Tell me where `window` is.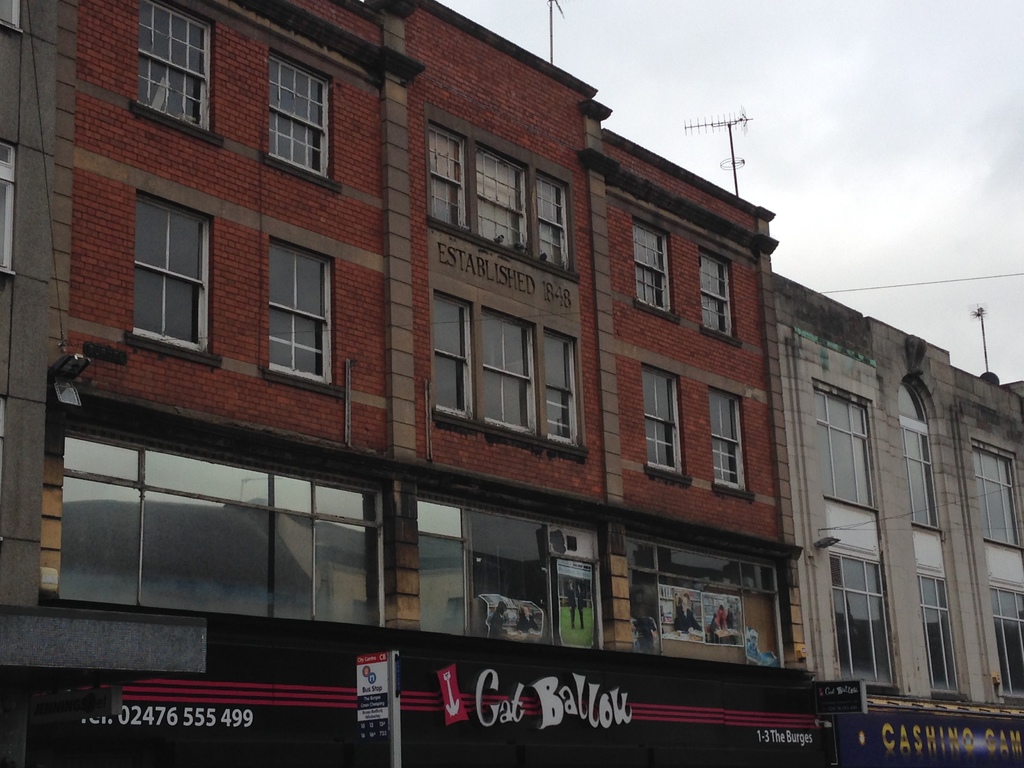
`window` is at <bbox>0, 3, 22, 31</bbox>.
